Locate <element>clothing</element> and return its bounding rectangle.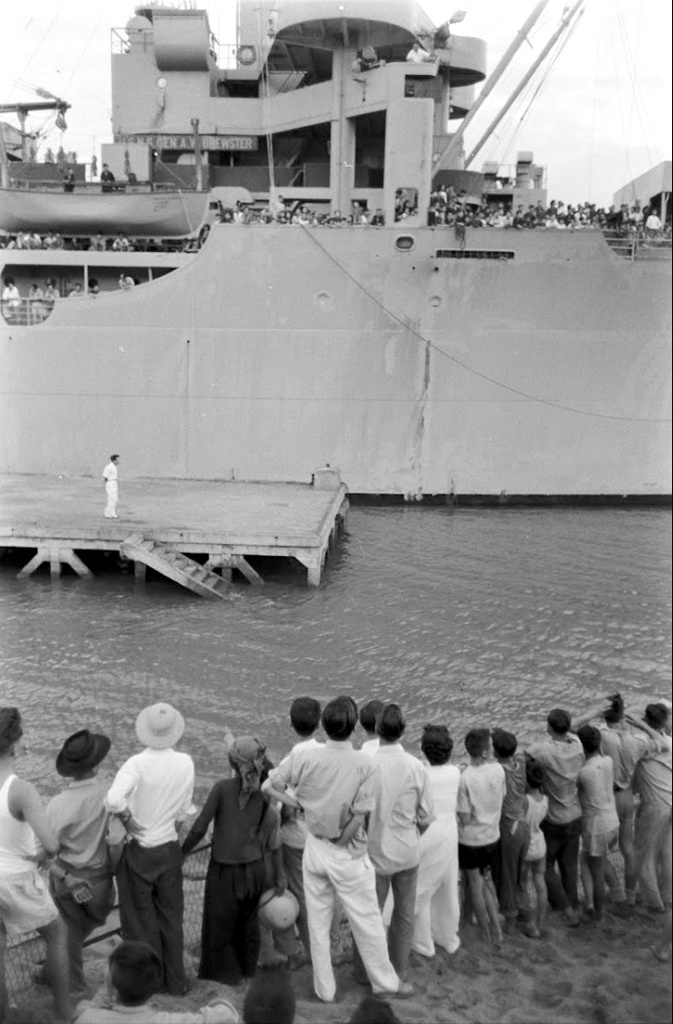
<box>0,772,63,946</box>.
